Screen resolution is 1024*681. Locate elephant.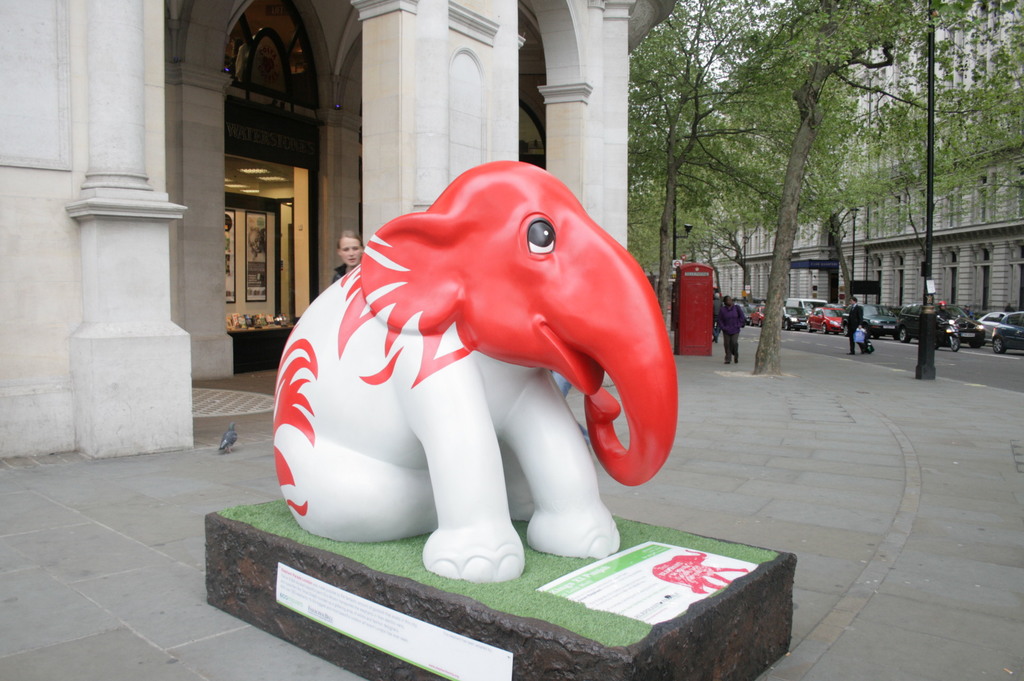
{"x1": 268, "y1": 138, "x2": 688, "y2": 584}.
